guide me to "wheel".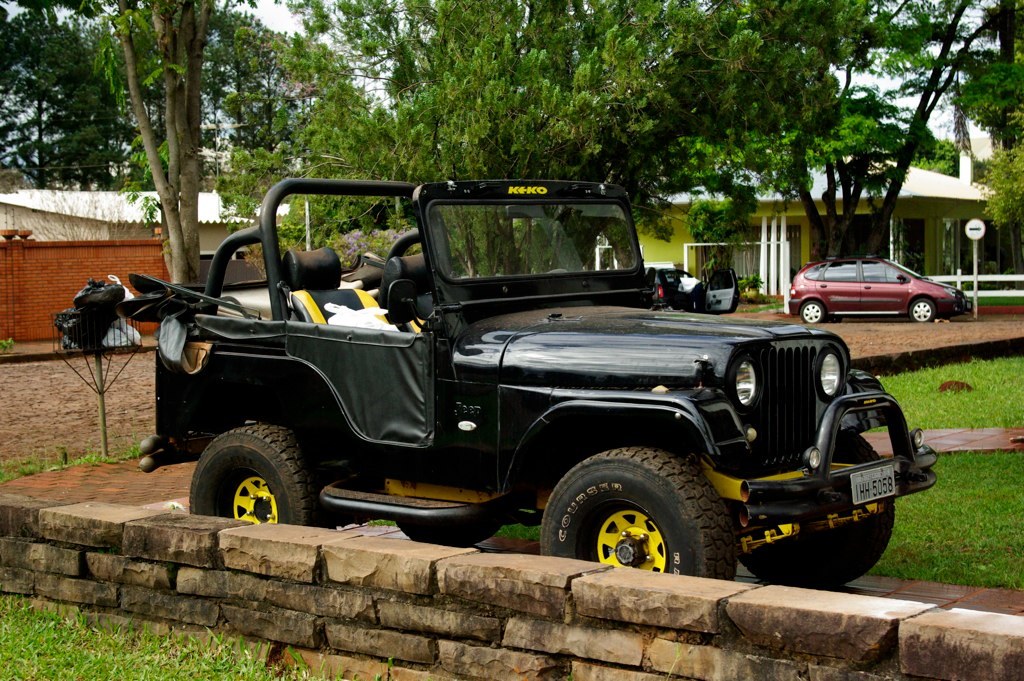
Guidance: 395, 503, 512, 543.
